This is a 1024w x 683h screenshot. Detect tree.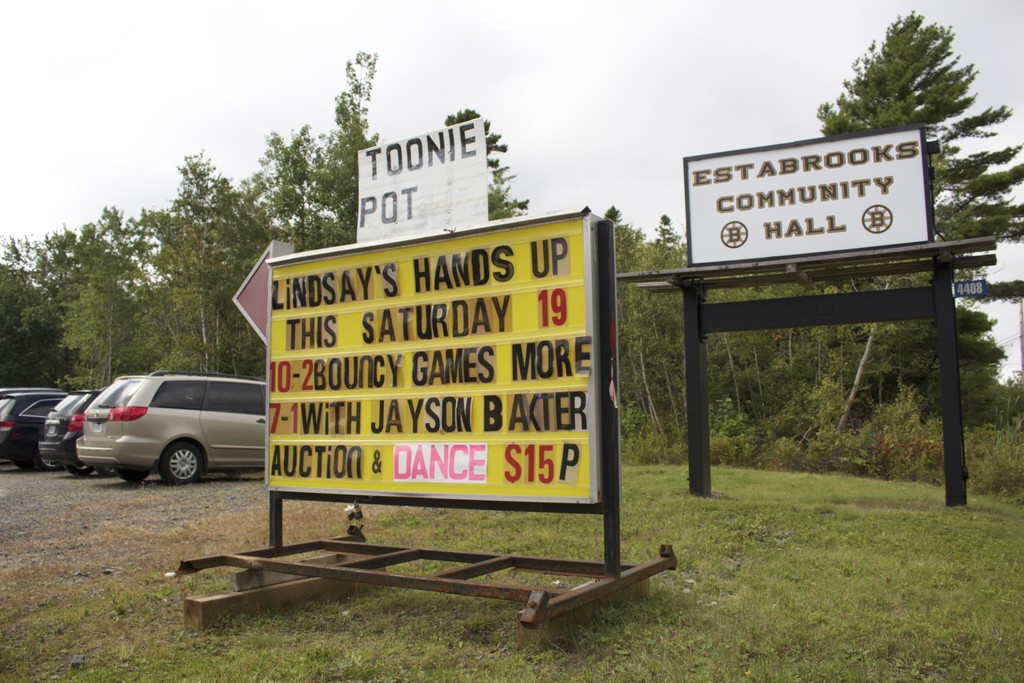
bbox=[813, 10, 1023, 436].
